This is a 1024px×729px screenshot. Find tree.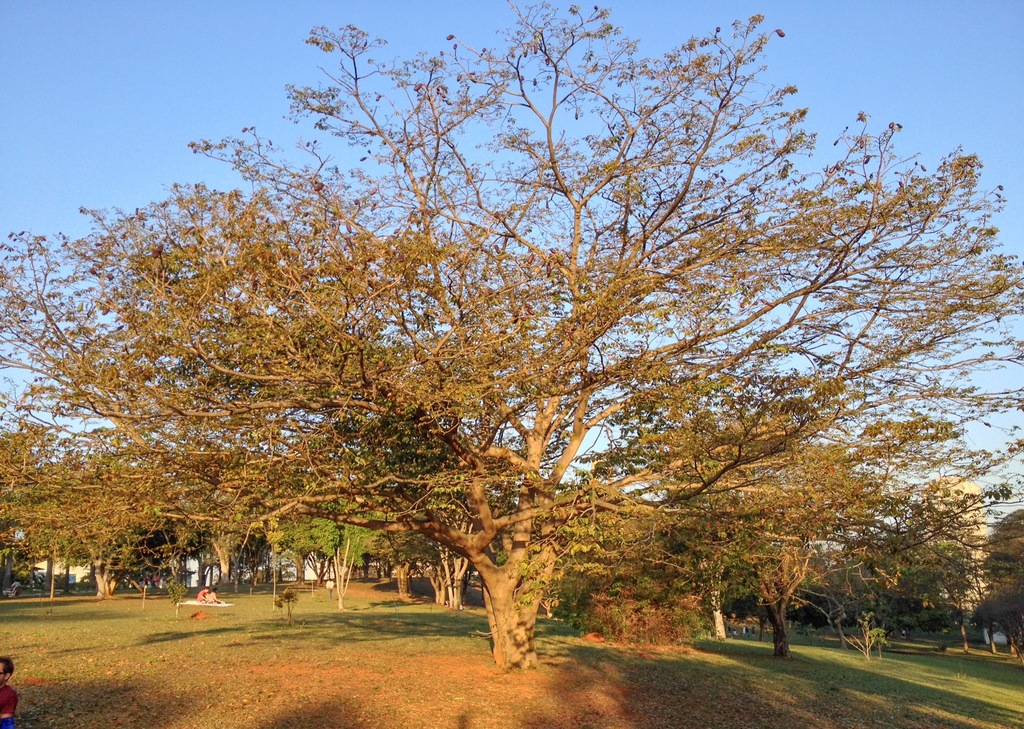
Bounding box: (left=0, top=0, right=1023, bottom=677).
